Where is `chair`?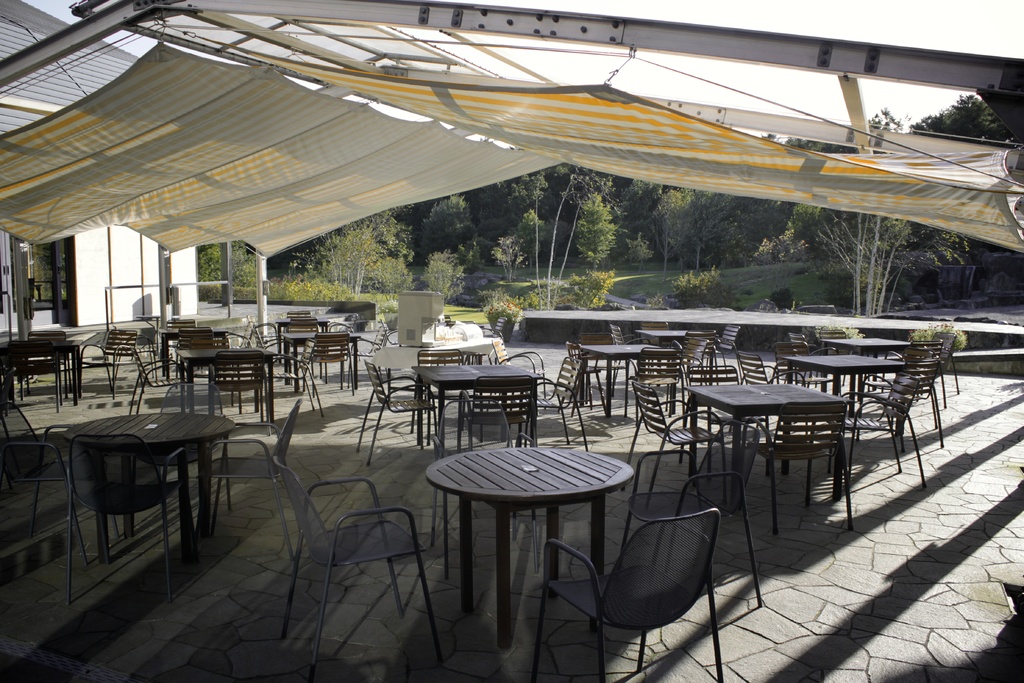
211, 345, 269, 427.
